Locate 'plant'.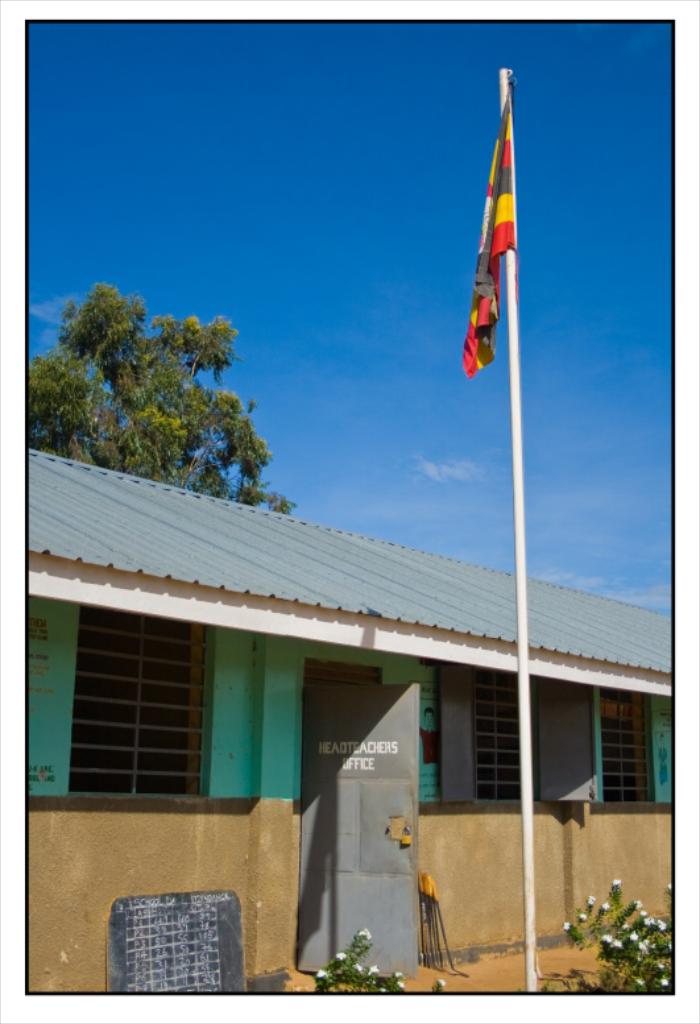
Bounding box: (562, 879, 672, 994).
